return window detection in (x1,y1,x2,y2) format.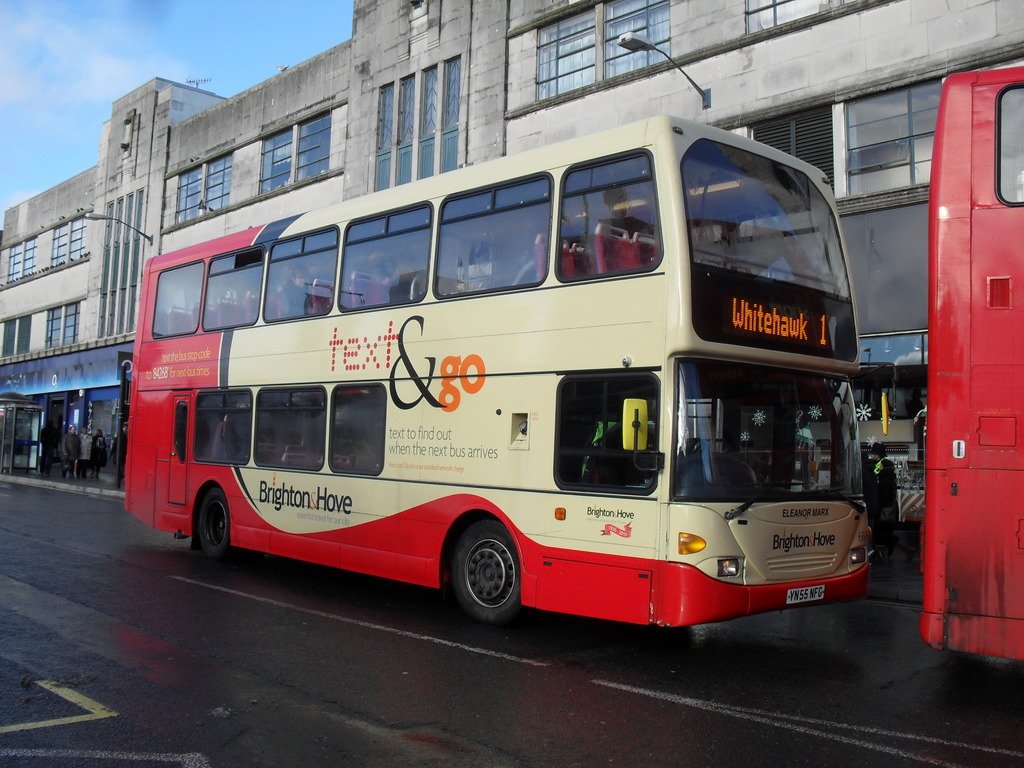
(133,188,143,239).
